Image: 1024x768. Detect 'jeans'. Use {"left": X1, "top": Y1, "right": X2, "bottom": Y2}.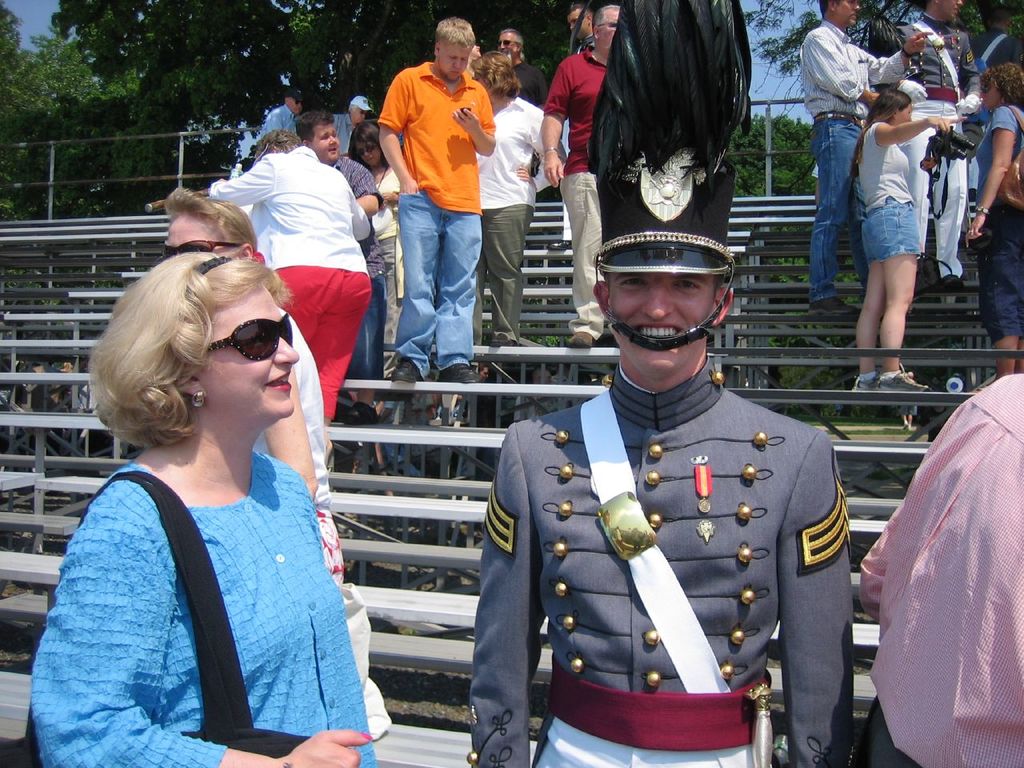
{"left": 933, "top": 162, "right": 962, "bottom": 274}.
